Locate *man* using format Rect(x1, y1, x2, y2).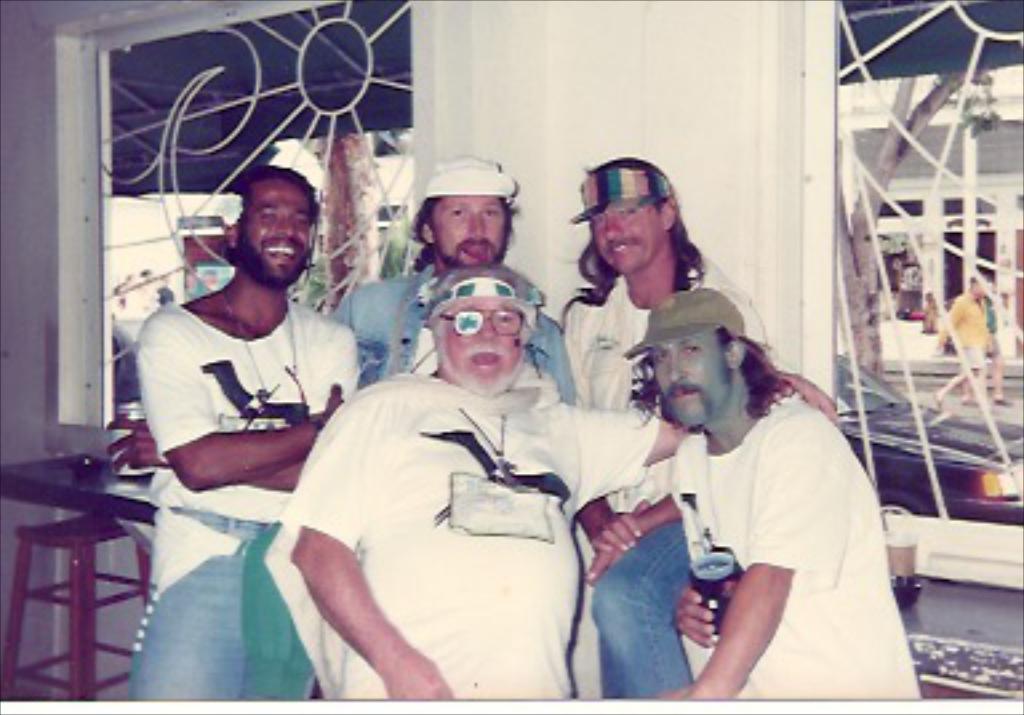
Rect(931, 272, 981, 406).
